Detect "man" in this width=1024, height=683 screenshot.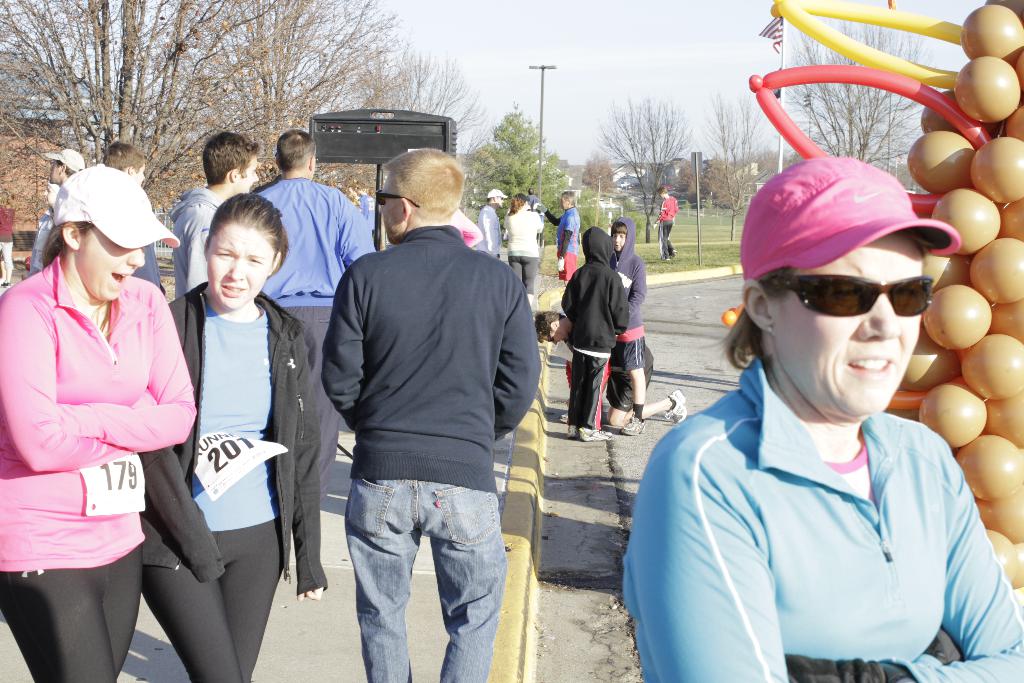
Detection: <bbox>650, 185, 681, 262</bbox>.
